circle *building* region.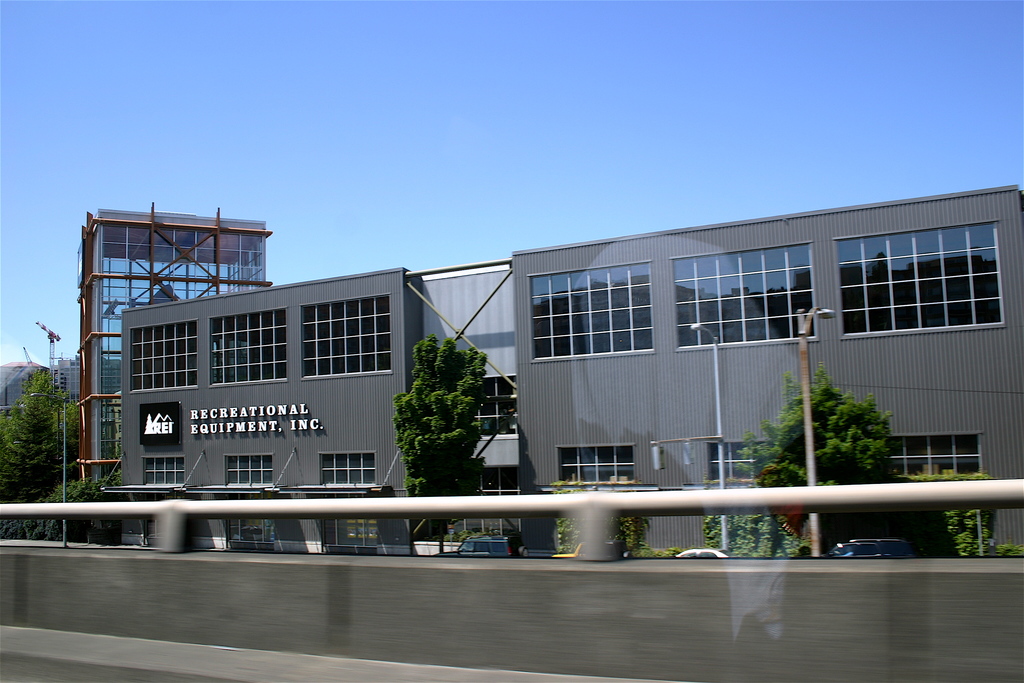
Region: crop(0, 361, 50, 415).
